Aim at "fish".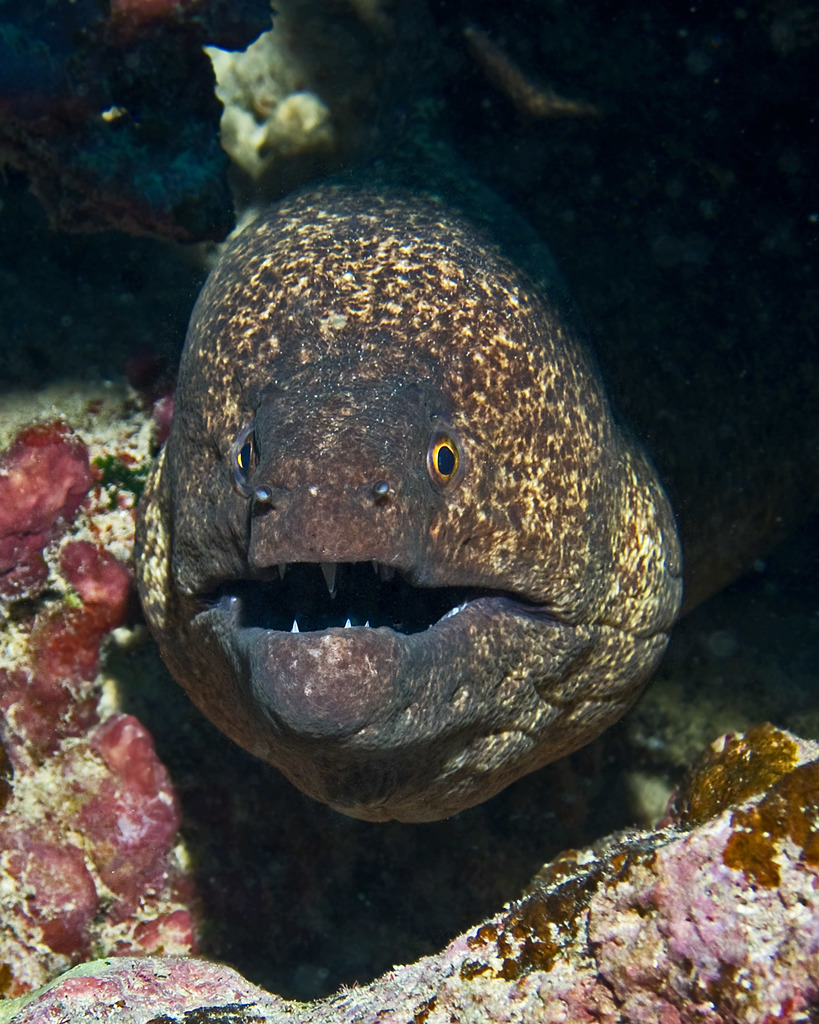
Aimed at box=[102, 130, 700, 848].
